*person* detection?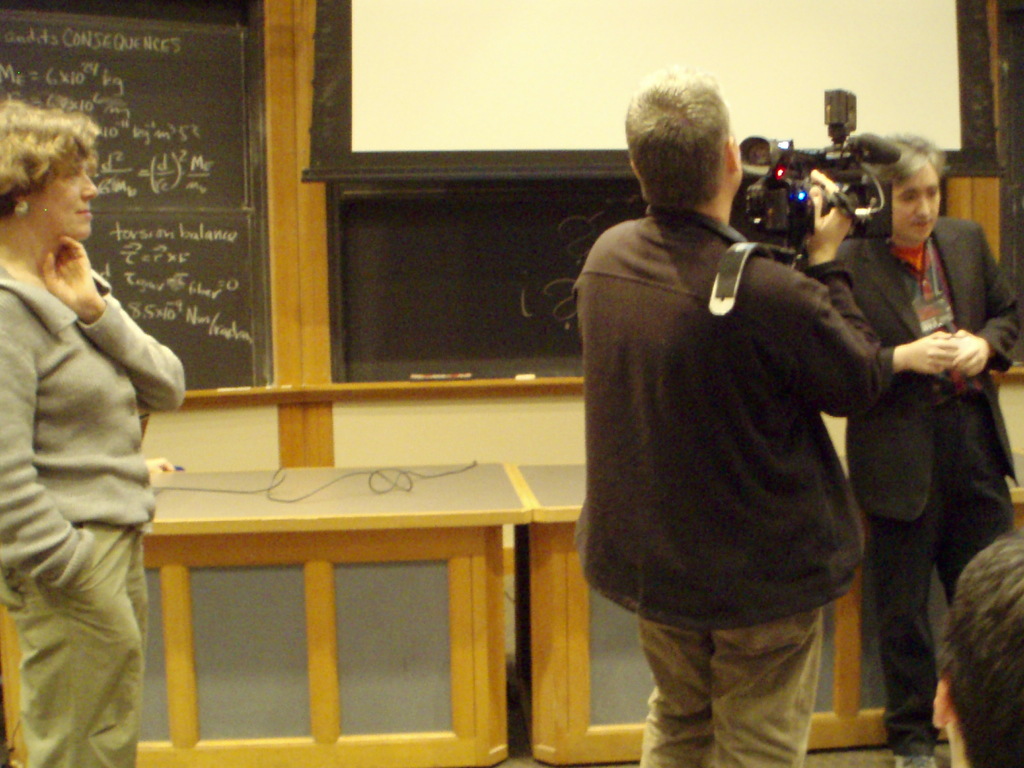
<bbox>571, 67, 887, 767</bbox>
